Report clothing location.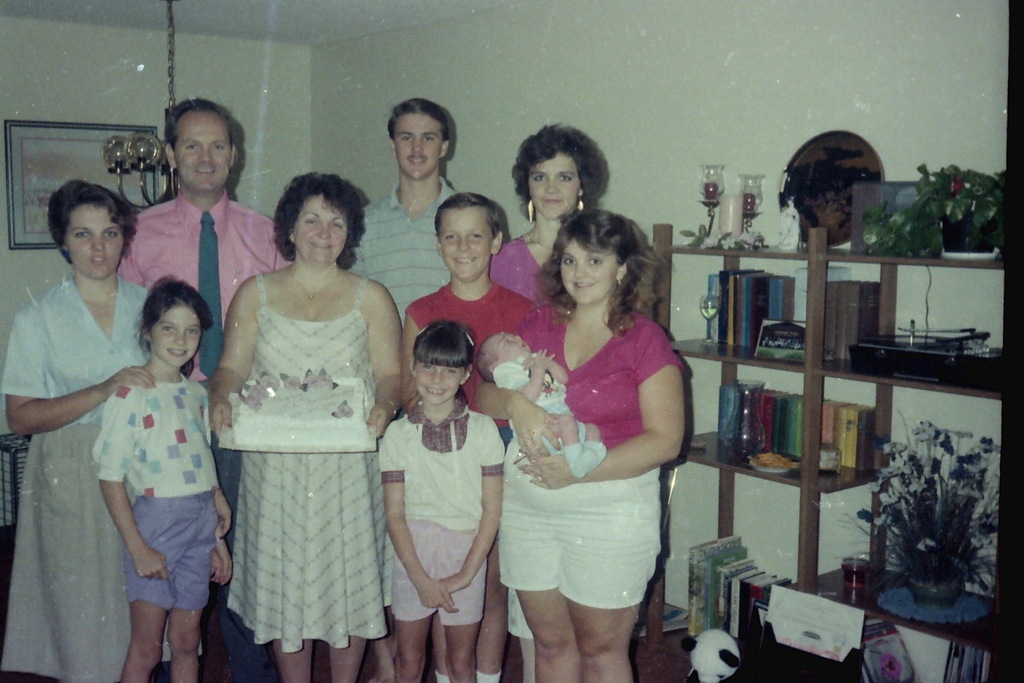
Report: locate(94, 374, 229, 614).
